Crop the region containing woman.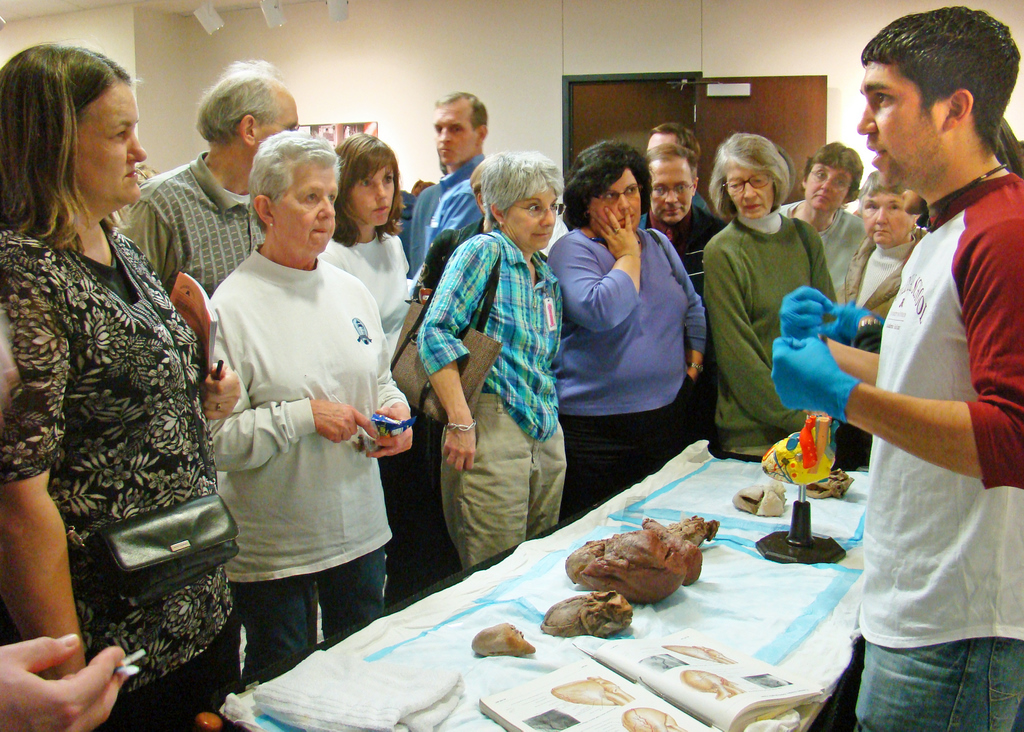
Crop region: [414, 163, 485, 317].
